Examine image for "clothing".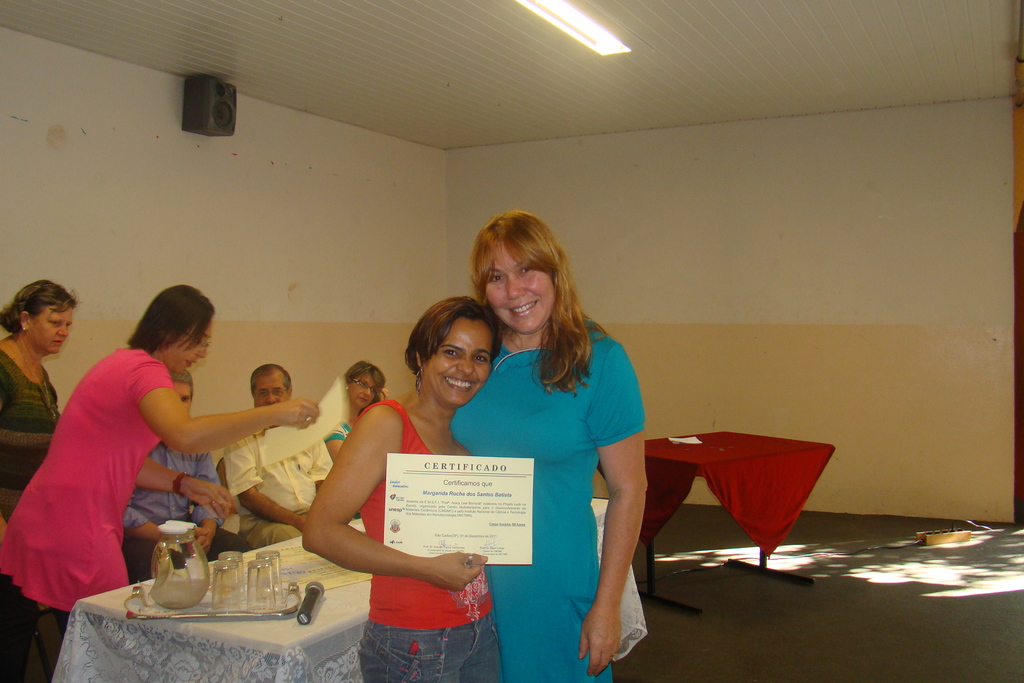
Examination result: Rect(0, 349, 66, 523).
